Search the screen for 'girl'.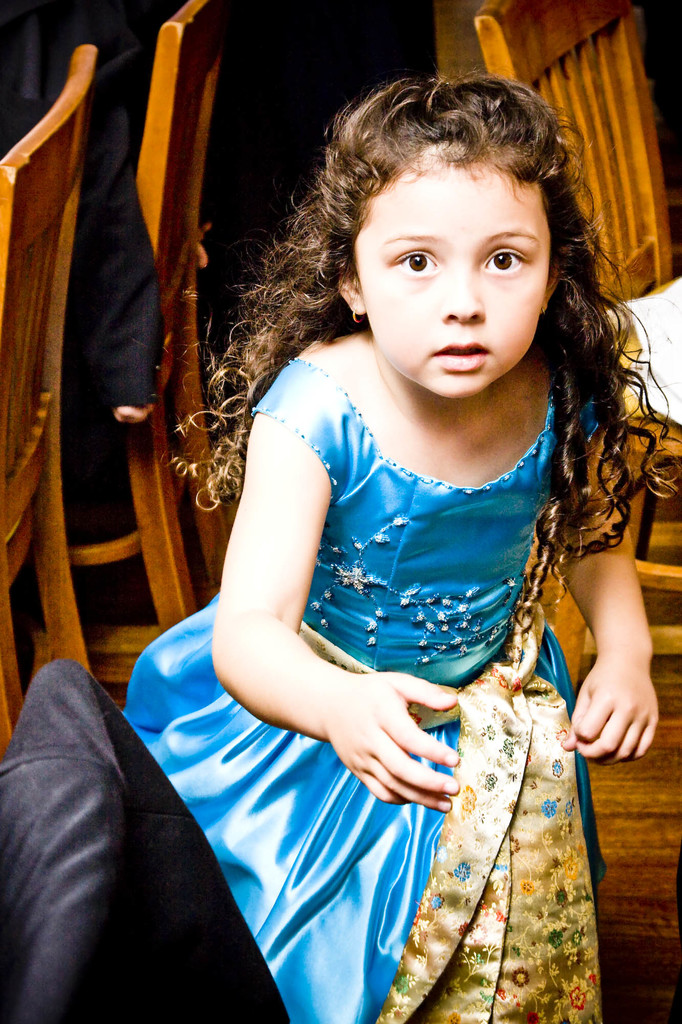
Found at x1=113 y1=63 x2=681 y2=1023.
